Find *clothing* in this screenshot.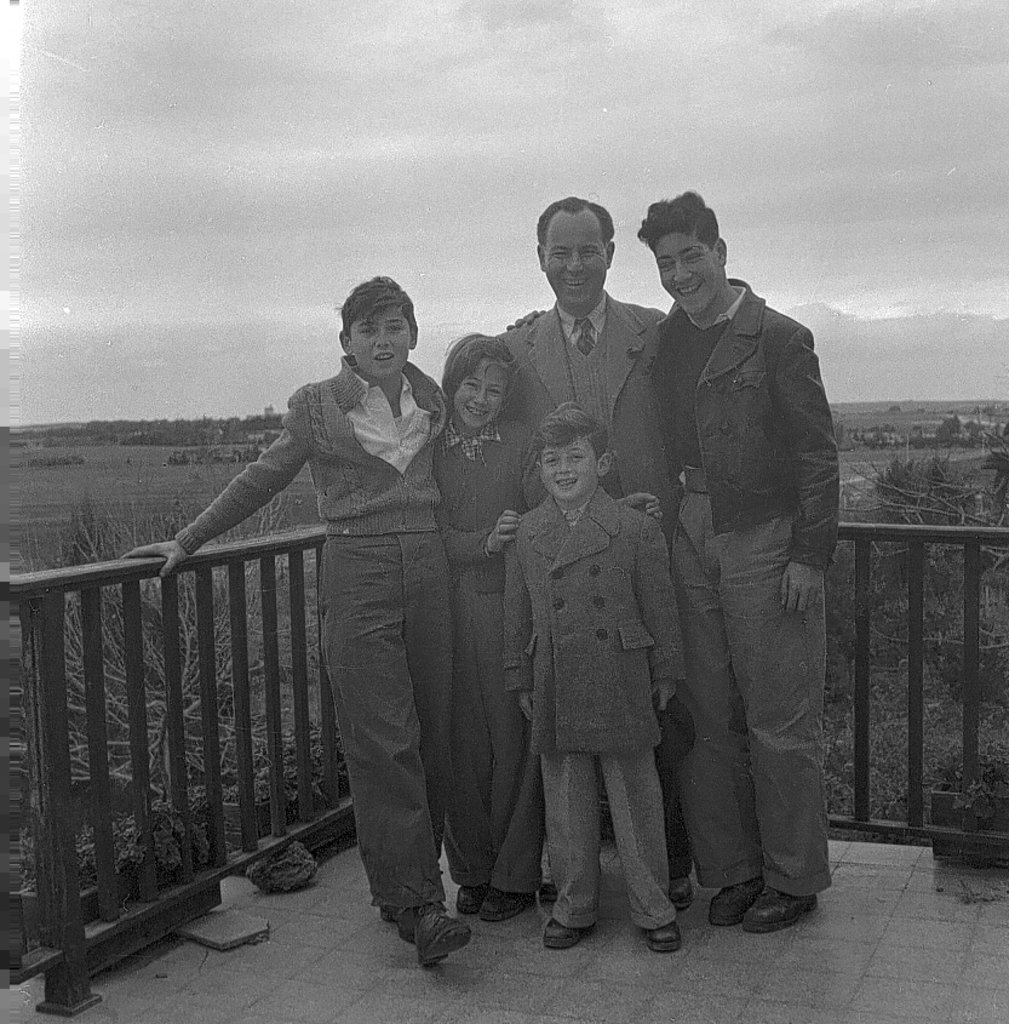
The bounding box for *clothing* is box(434, 431, 549, 894).
